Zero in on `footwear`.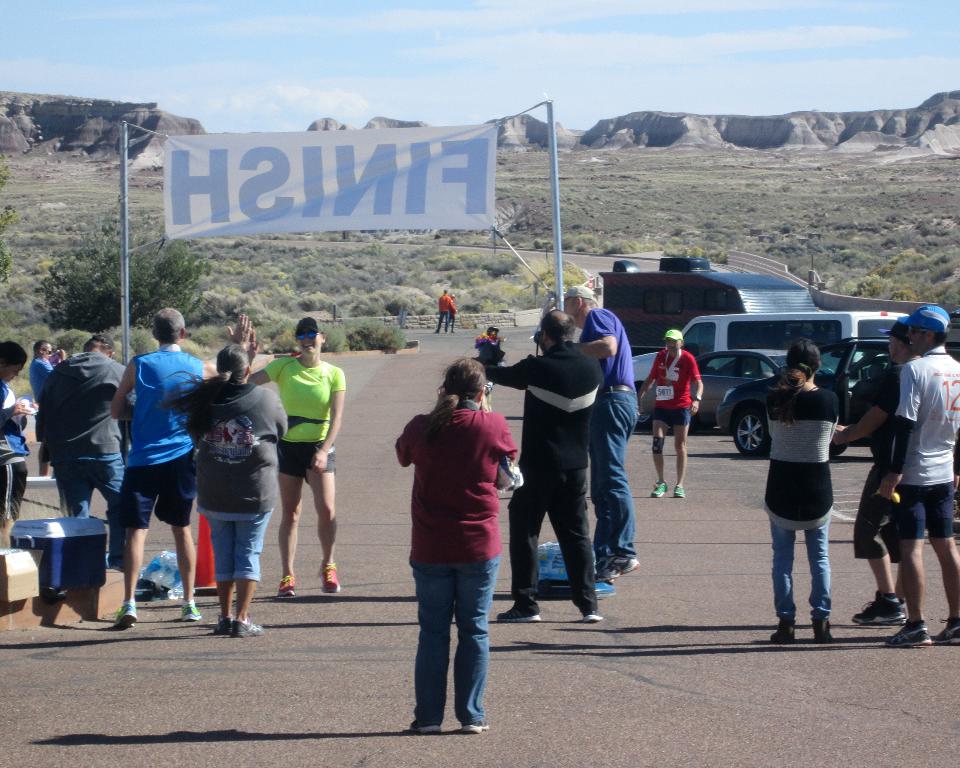
Zeroed in: [406,718,437,735].
